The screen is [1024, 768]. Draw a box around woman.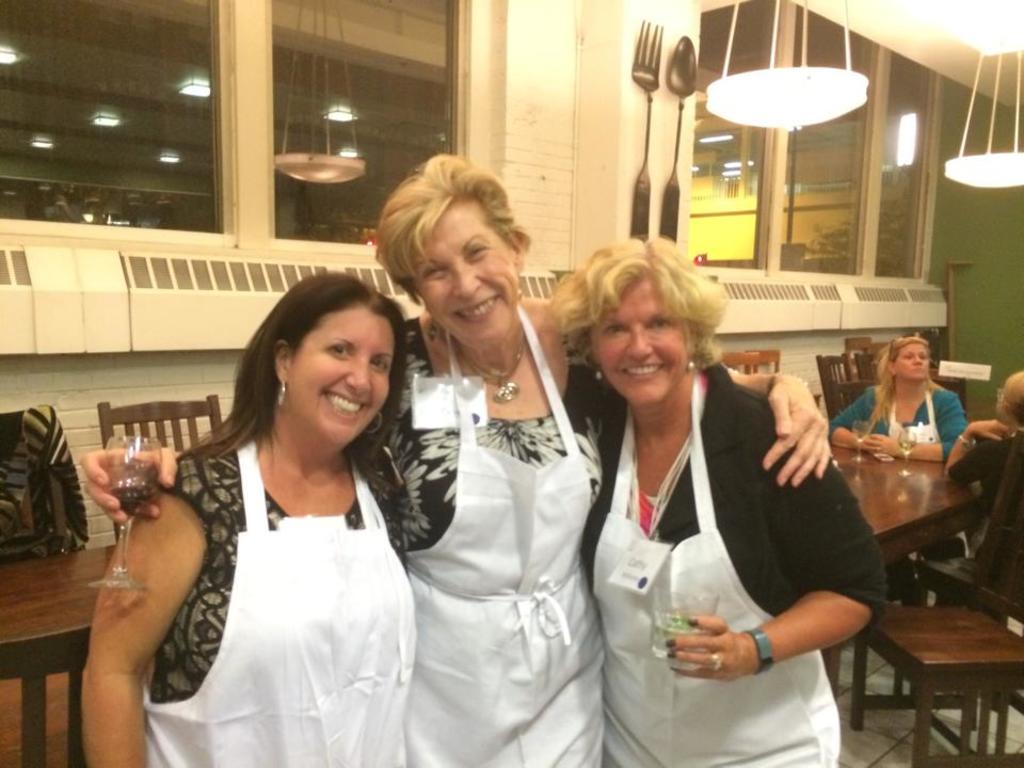
[left=150, top=267, right=428, bottom=766].
